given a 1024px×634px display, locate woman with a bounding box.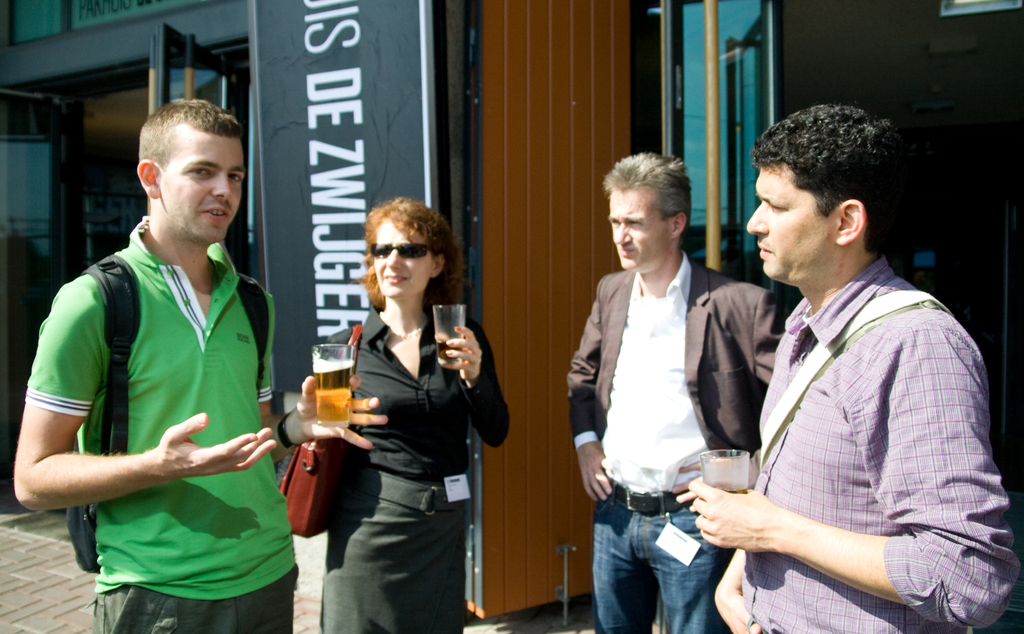
Located: [331, 194, 494, 633].
